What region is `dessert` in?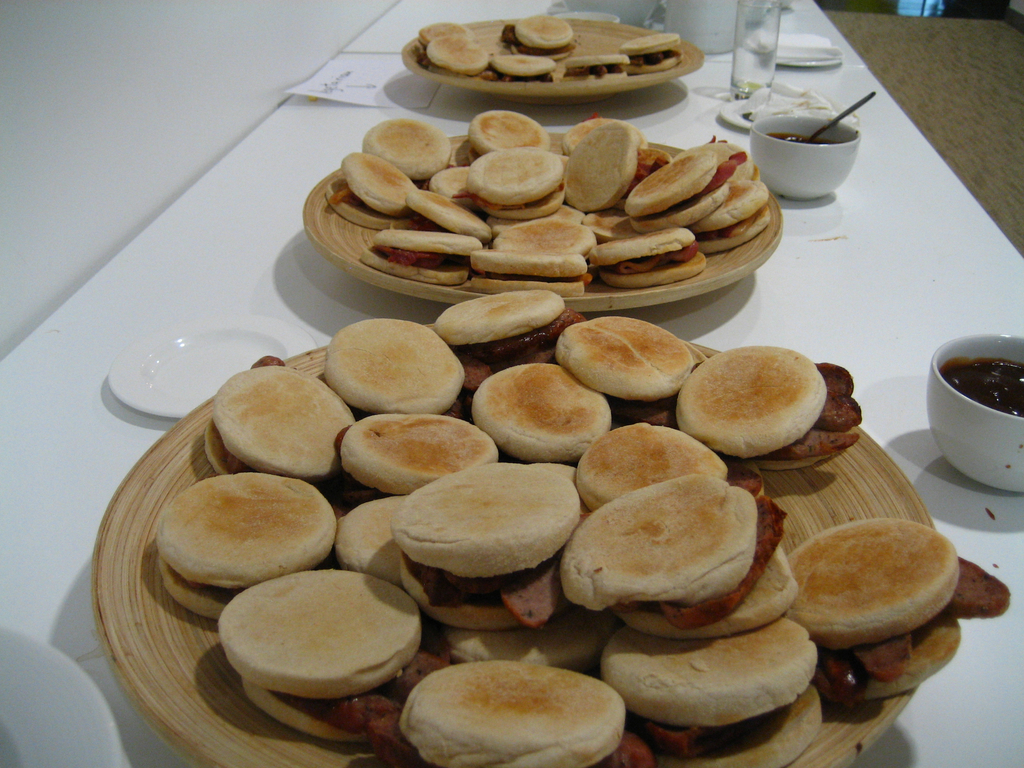
bbox(557, 120, 625, 208).
